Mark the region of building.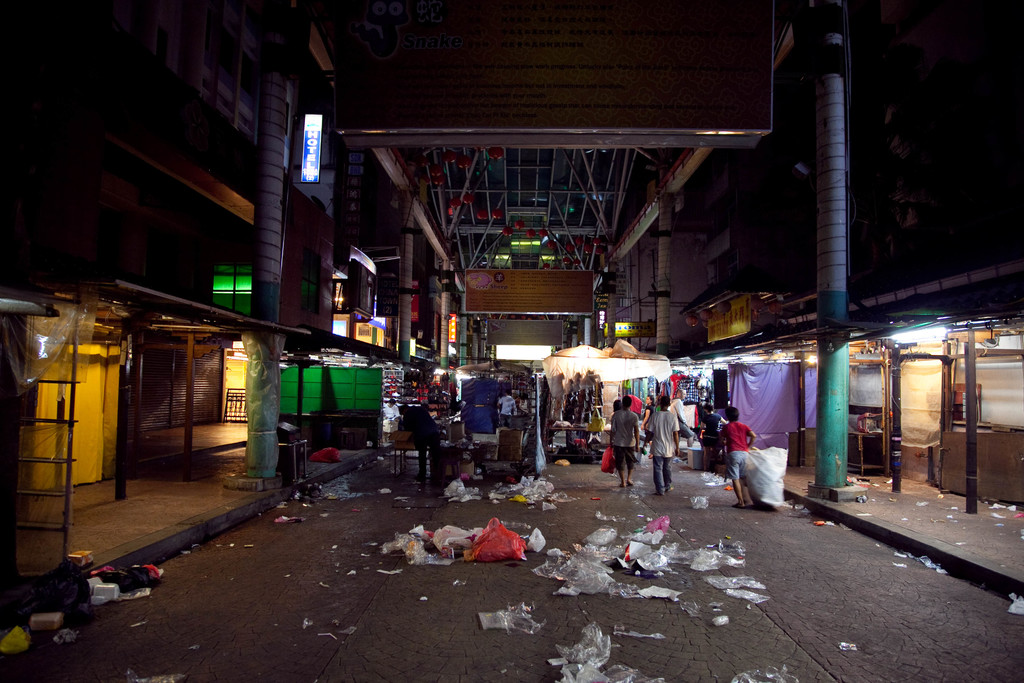
Region: (left=0, top=0, right=1023, bottom=675).
